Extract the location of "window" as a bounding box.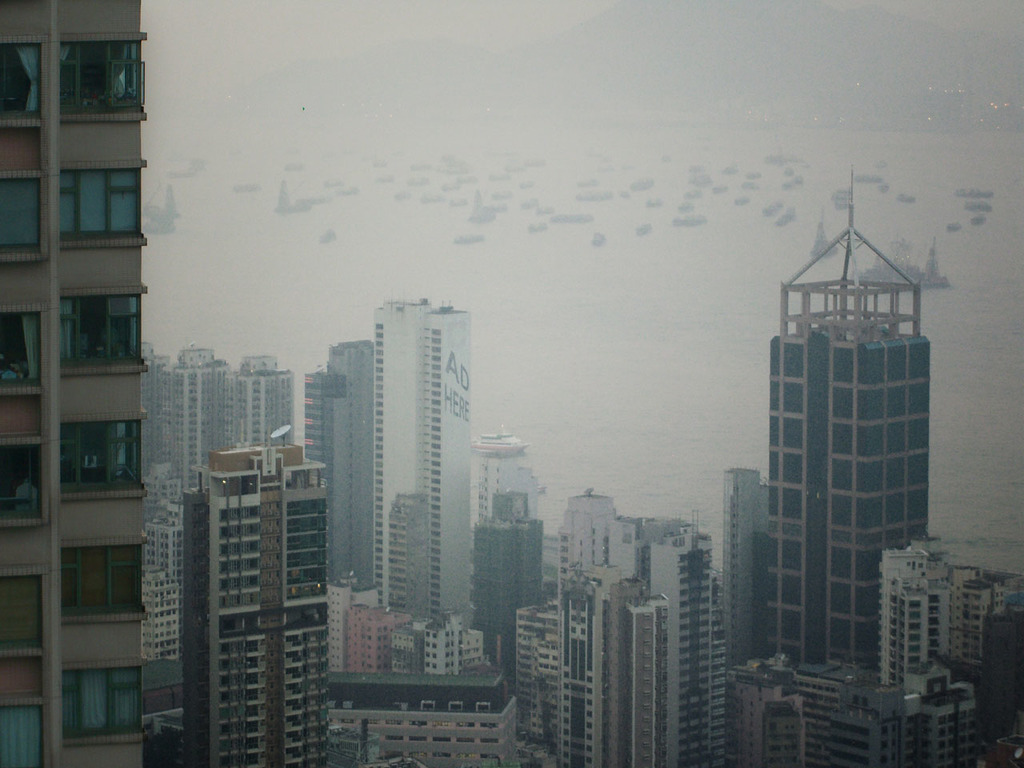
bbox=(0, 434, 38, 526).
